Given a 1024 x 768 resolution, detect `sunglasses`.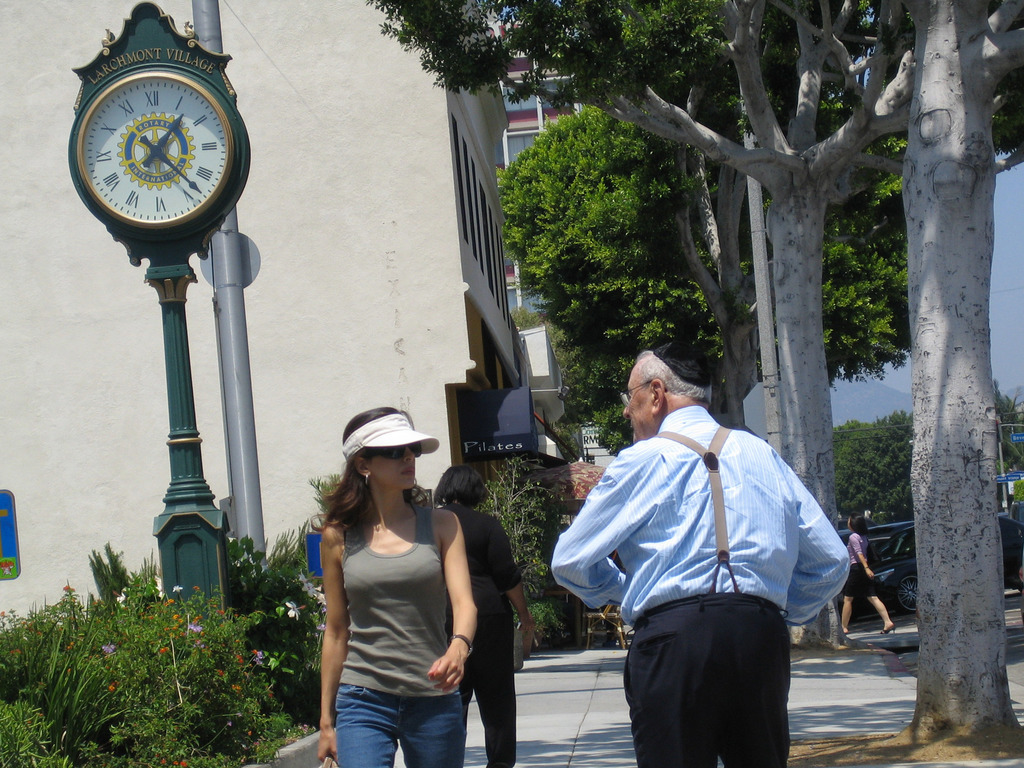
(360,444,423,463).
